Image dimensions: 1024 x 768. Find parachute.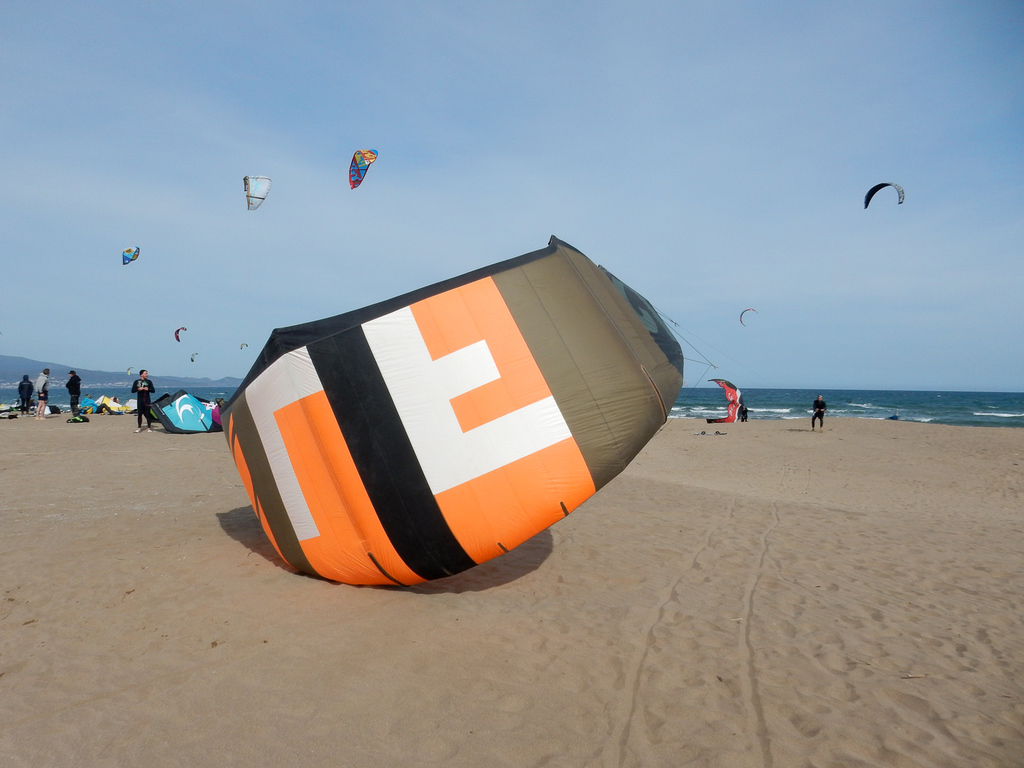
(x1=347, y1=150, x2=379, y2=188).
